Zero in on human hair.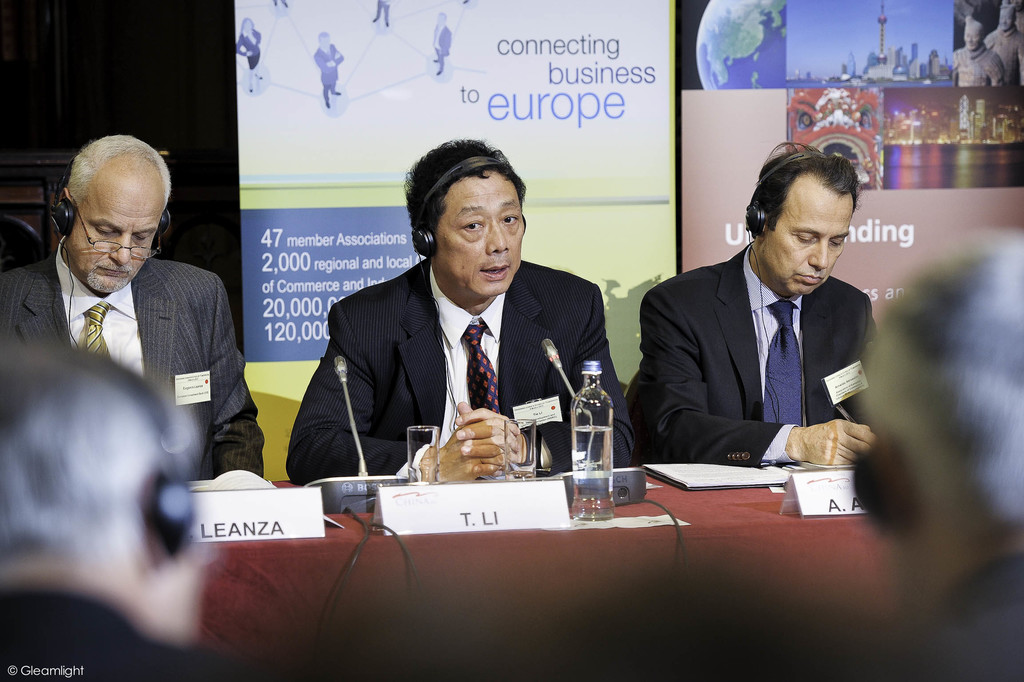
Zeroed in: box=[858, 232, 1023, 562].
